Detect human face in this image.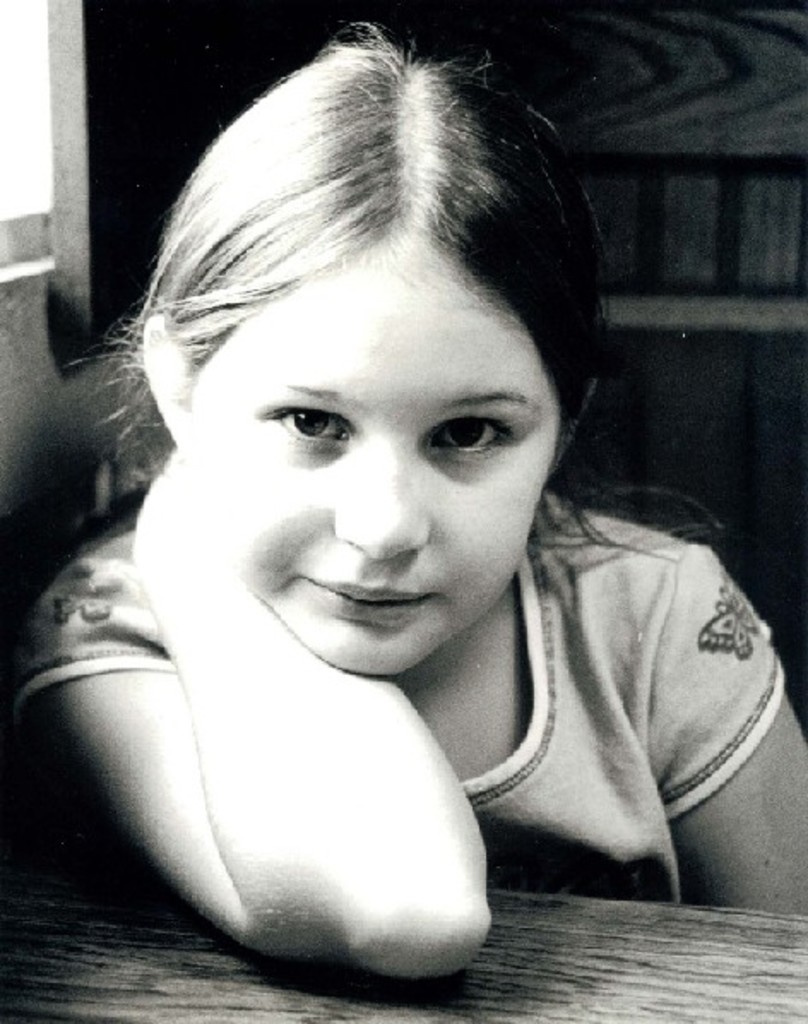
Detection: bbox(181, 223, 548, 656).
